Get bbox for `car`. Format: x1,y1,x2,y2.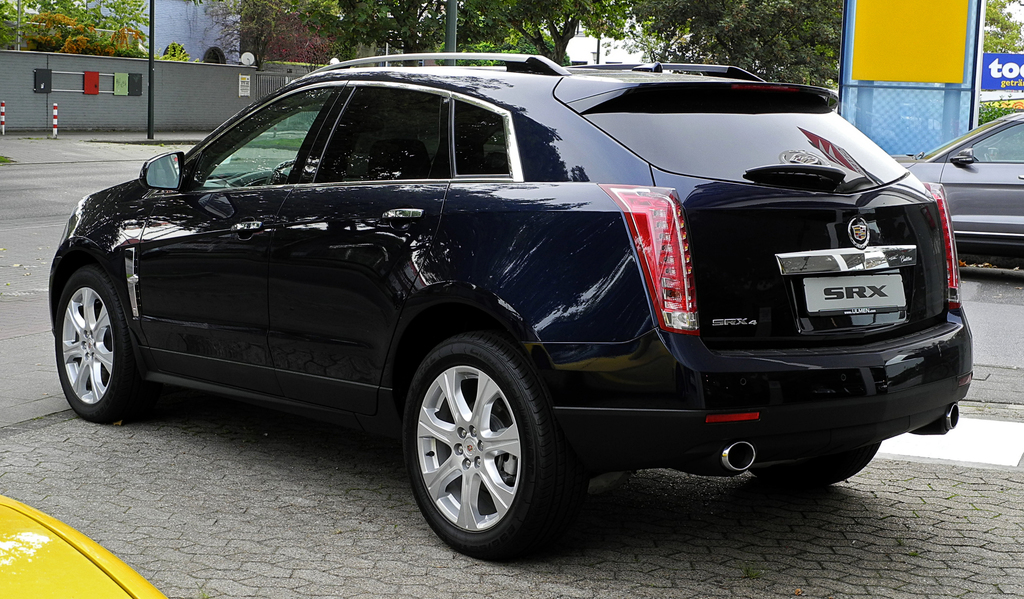
0,493,168,598.
